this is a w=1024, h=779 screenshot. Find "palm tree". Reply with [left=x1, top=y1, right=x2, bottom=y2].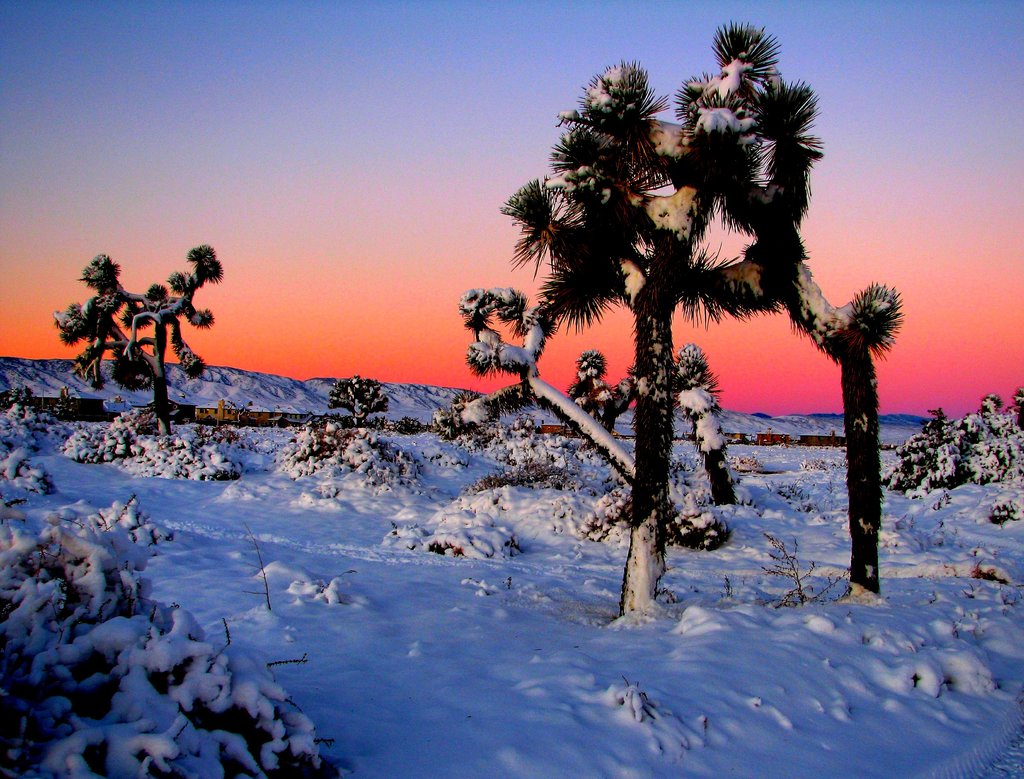
[left=65, top=252, right=215, bottom=439].
